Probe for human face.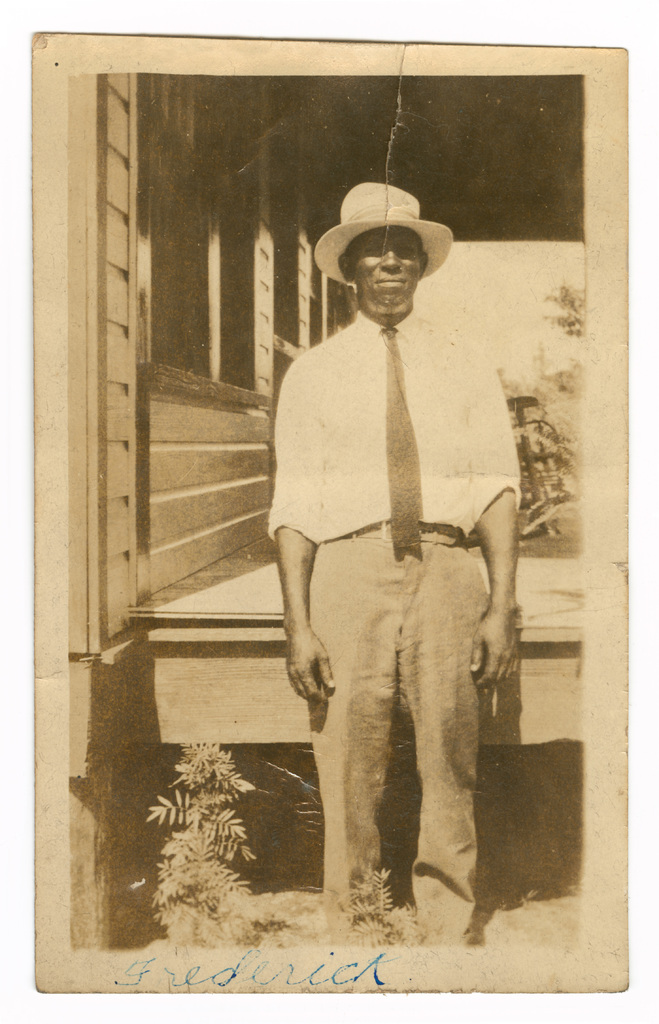
Probe result: <box>351,225,423,311</box>.
